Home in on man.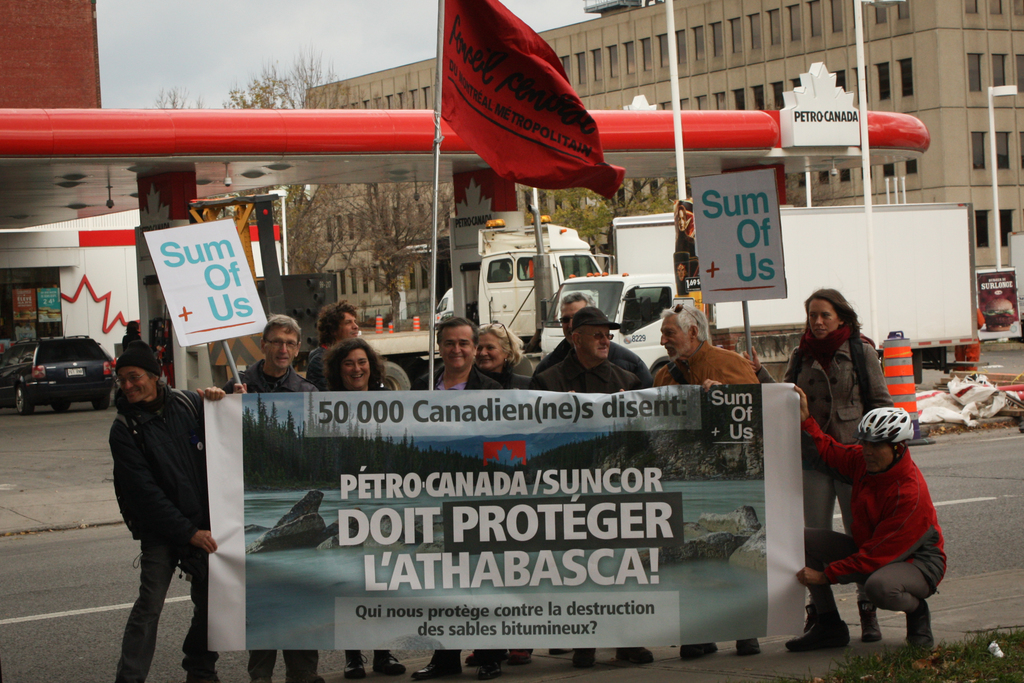
Homed in at {"left": 102, "top": 339, "right": 234, "bottom": 682}.
